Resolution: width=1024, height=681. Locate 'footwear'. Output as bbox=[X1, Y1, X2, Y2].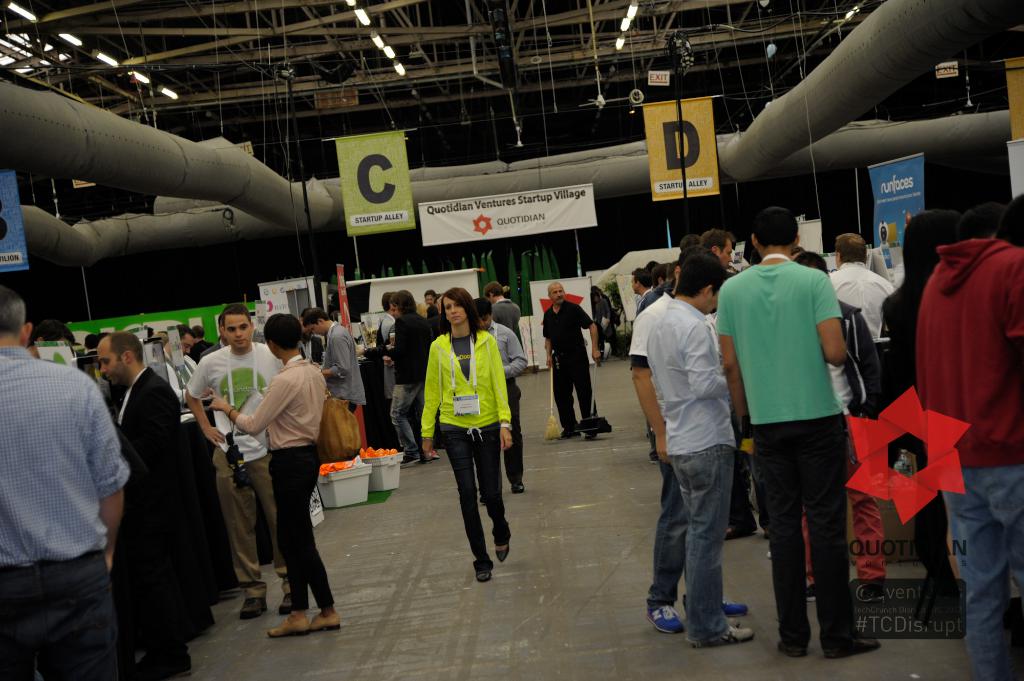
bbox=[687, 593, 754, 620].
